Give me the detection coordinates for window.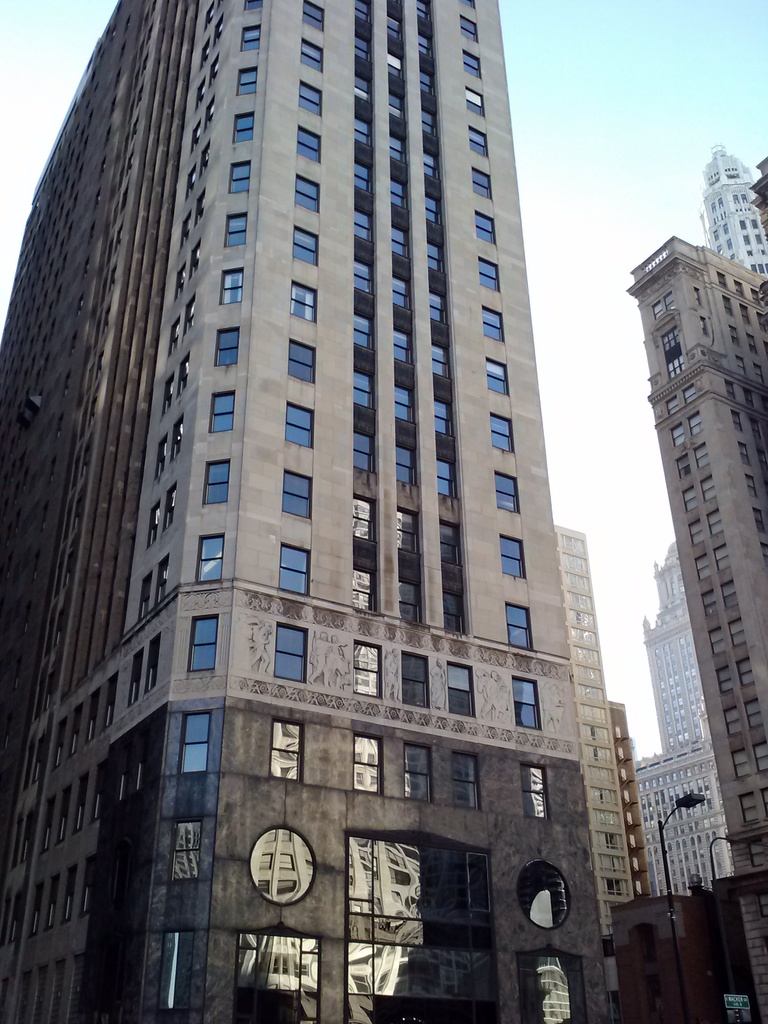
box=[292, 280, 317, 323].
